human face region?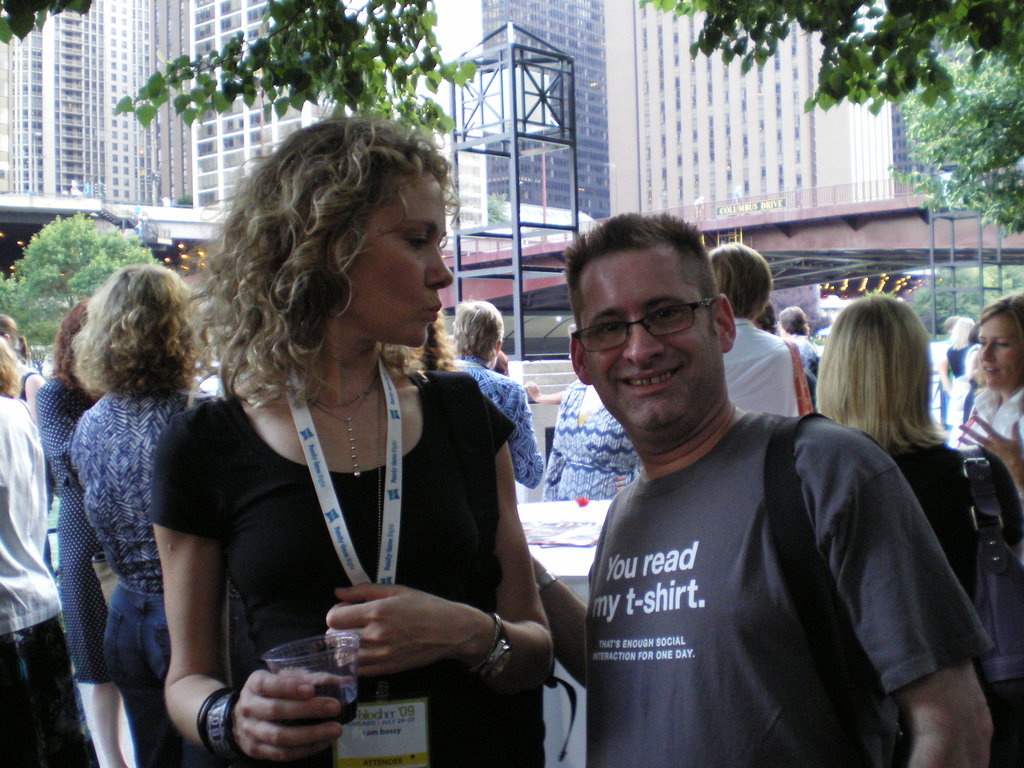
577:243:723:435
